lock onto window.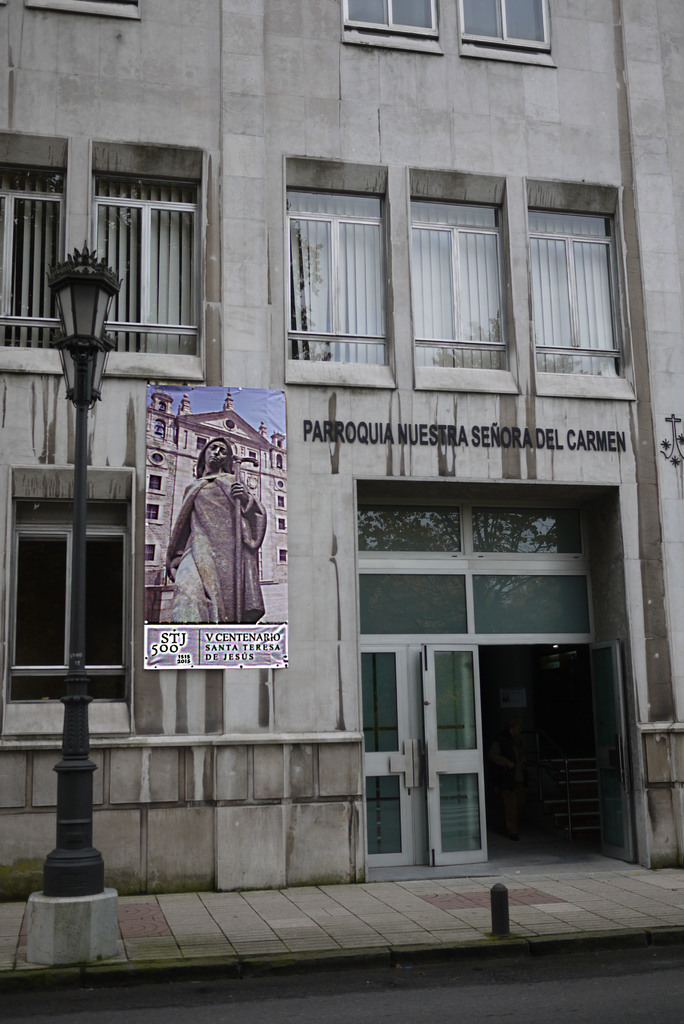
Locked: detection(151, 475, 163, 491).
